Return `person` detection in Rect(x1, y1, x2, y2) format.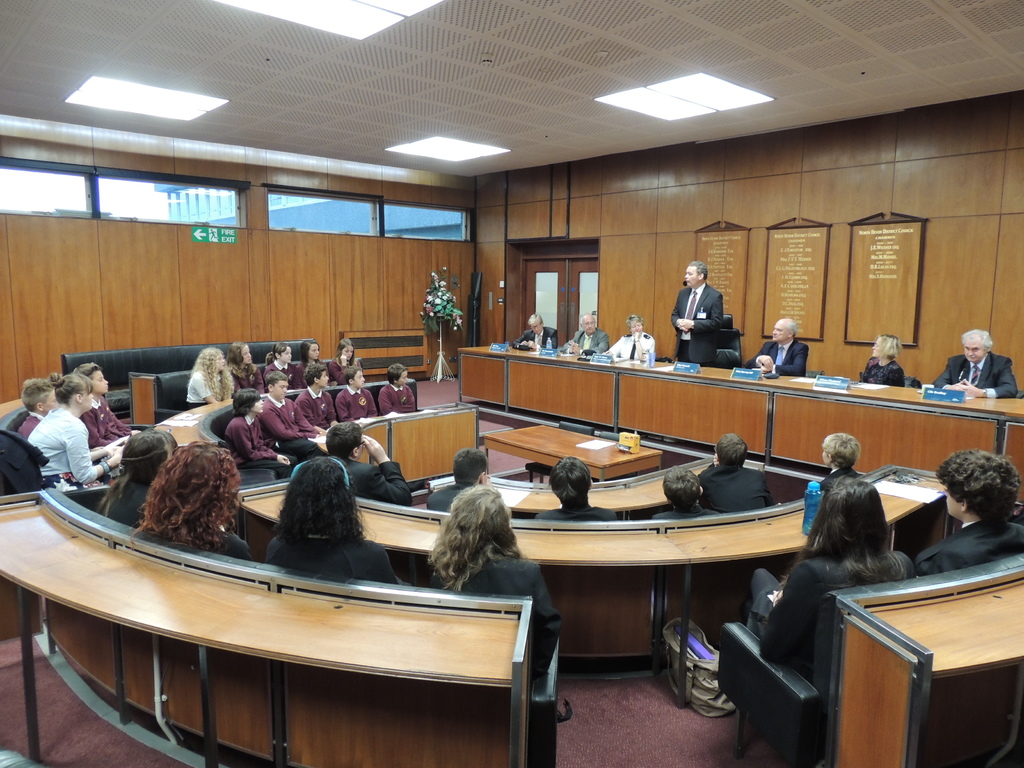
Rect(930, 328, 1016, 401).
